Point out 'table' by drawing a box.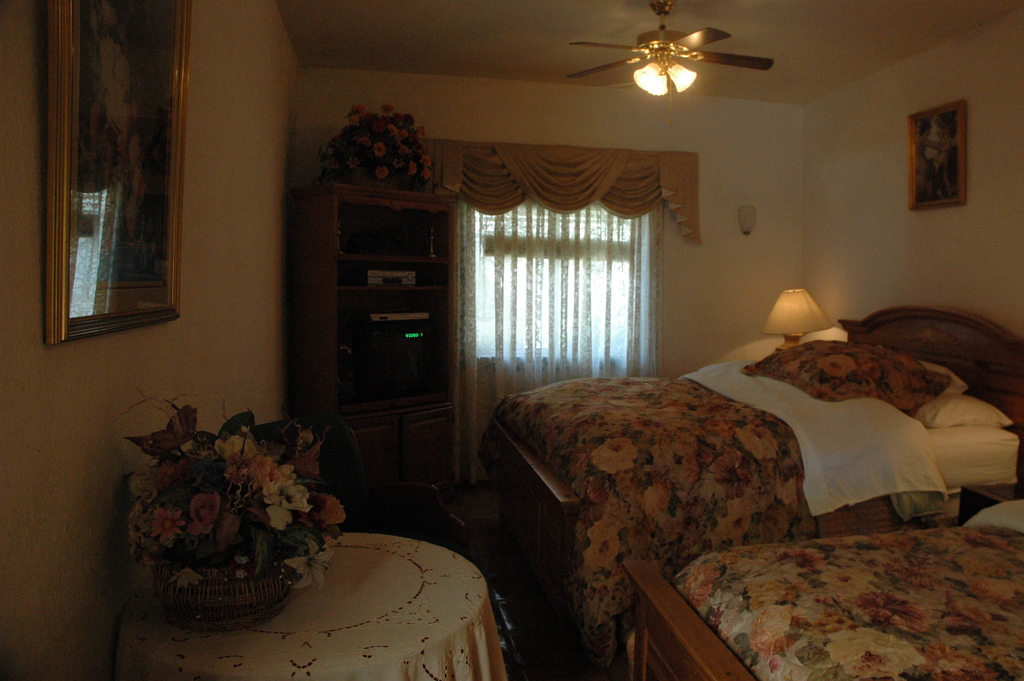
109 477 515 666.
